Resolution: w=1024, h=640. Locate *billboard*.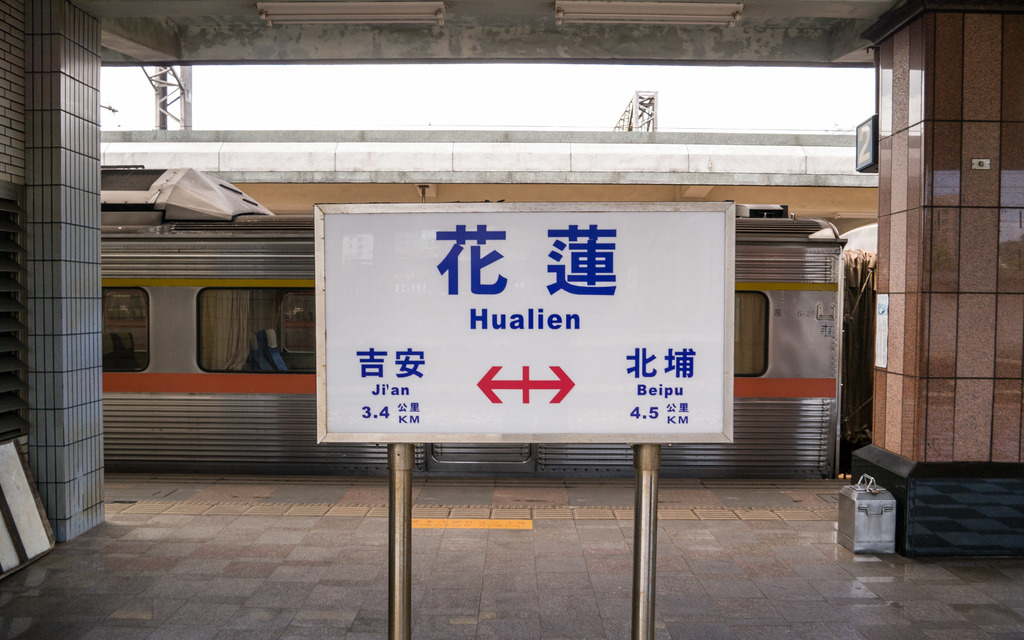
Rect(310, 202, 731, 449).
